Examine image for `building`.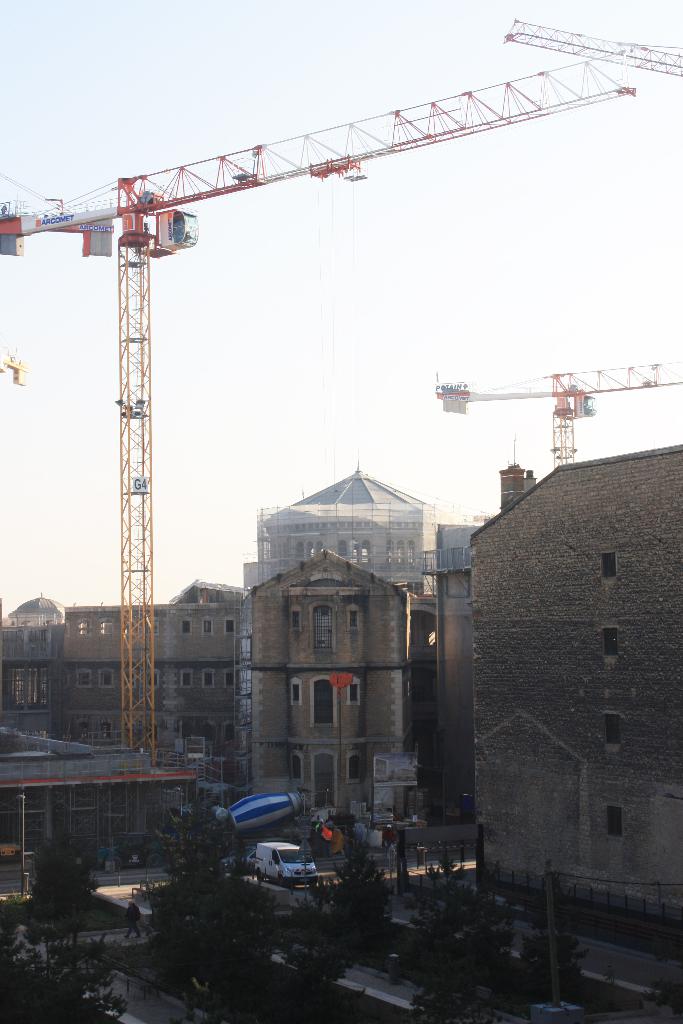
Examination result: x1=472, y1=442, x2=682, y2=923.
